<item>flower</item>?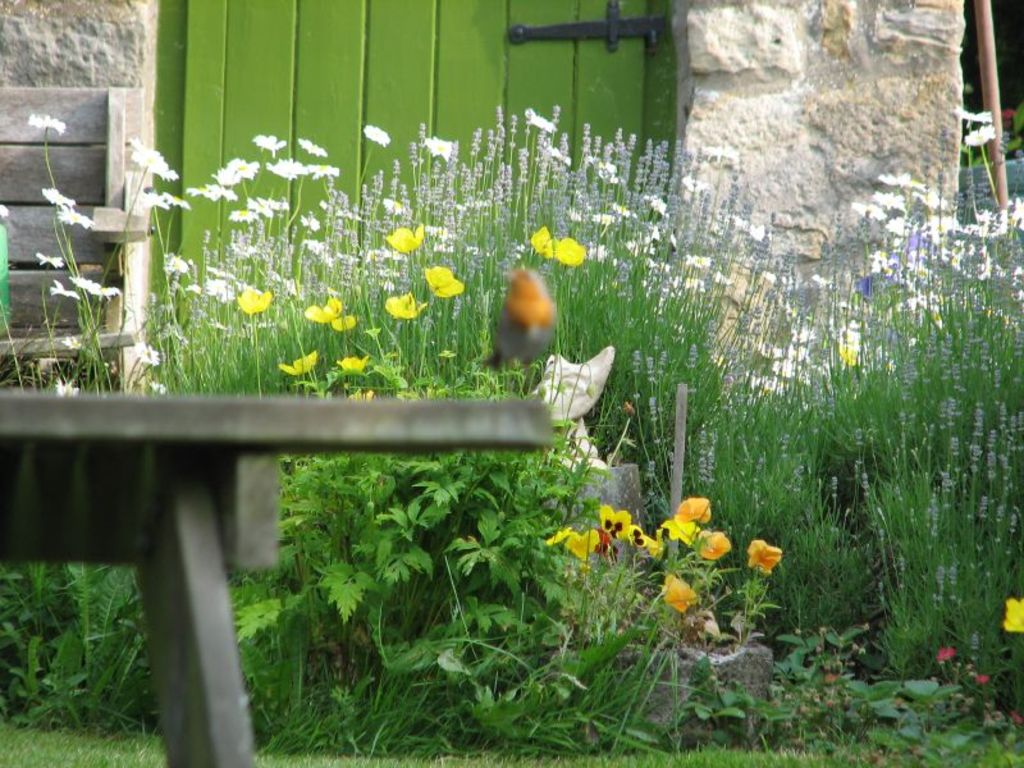
rect(744, 535, 780, 573)
